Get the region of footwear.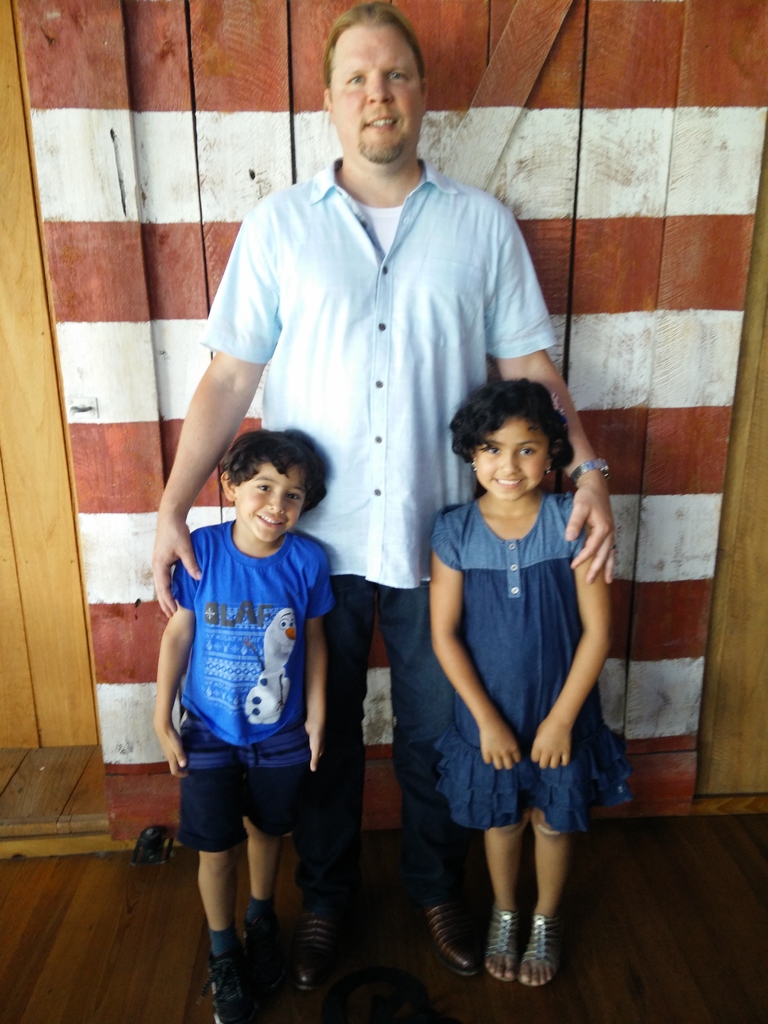
[x1=292, y1=913, x2=349, y2=1000].
